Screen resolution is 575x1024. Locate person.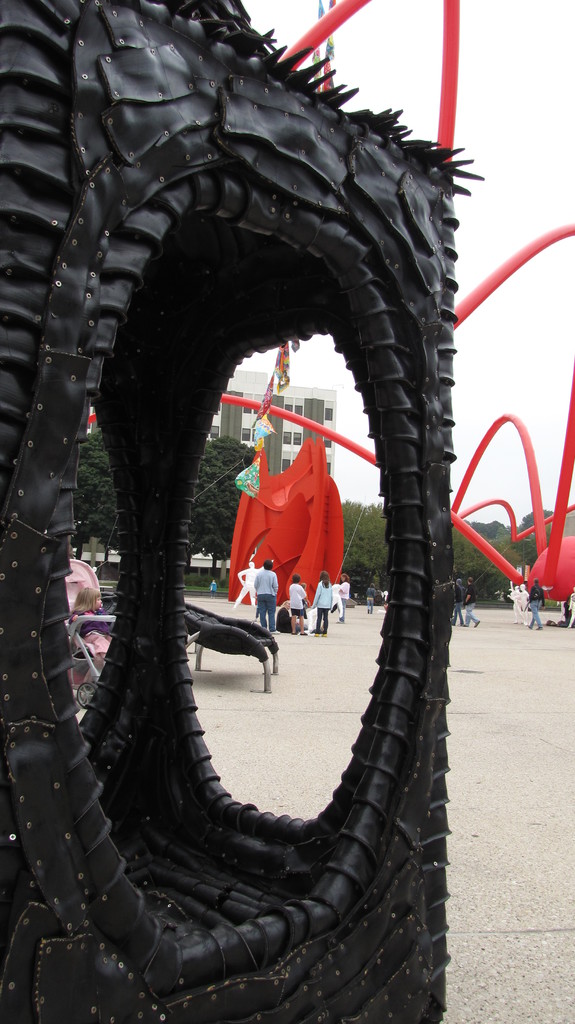
Rect(527, 577, 544, 632).
